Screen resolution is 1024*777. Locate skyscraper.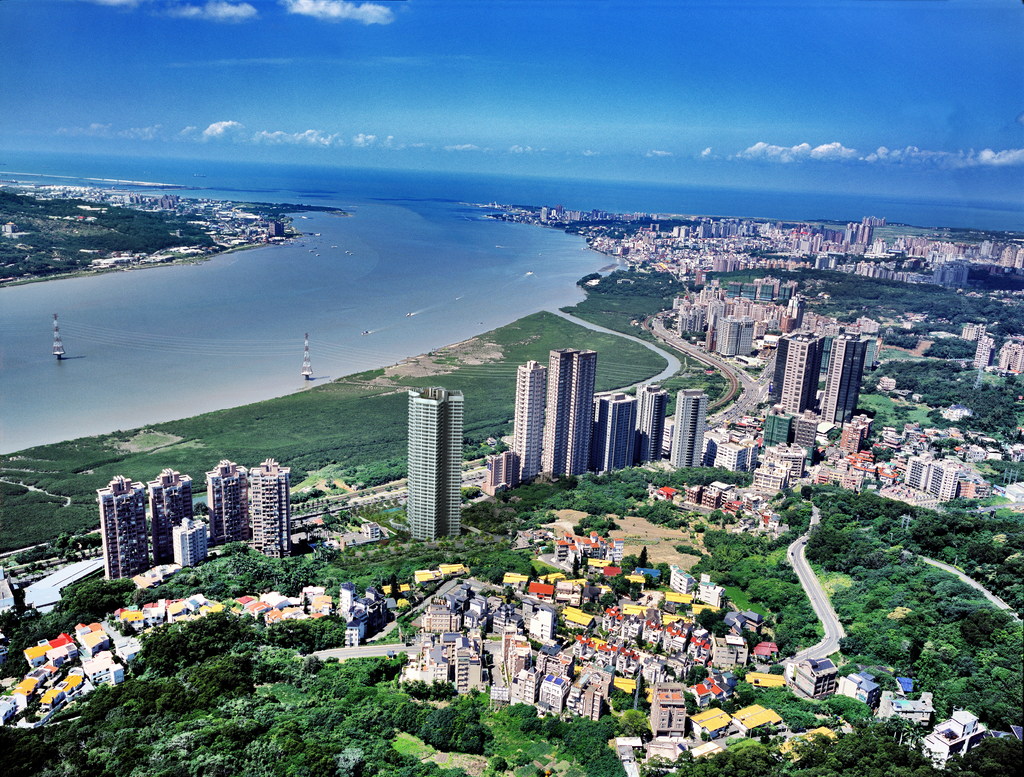
516/351/546/490.
